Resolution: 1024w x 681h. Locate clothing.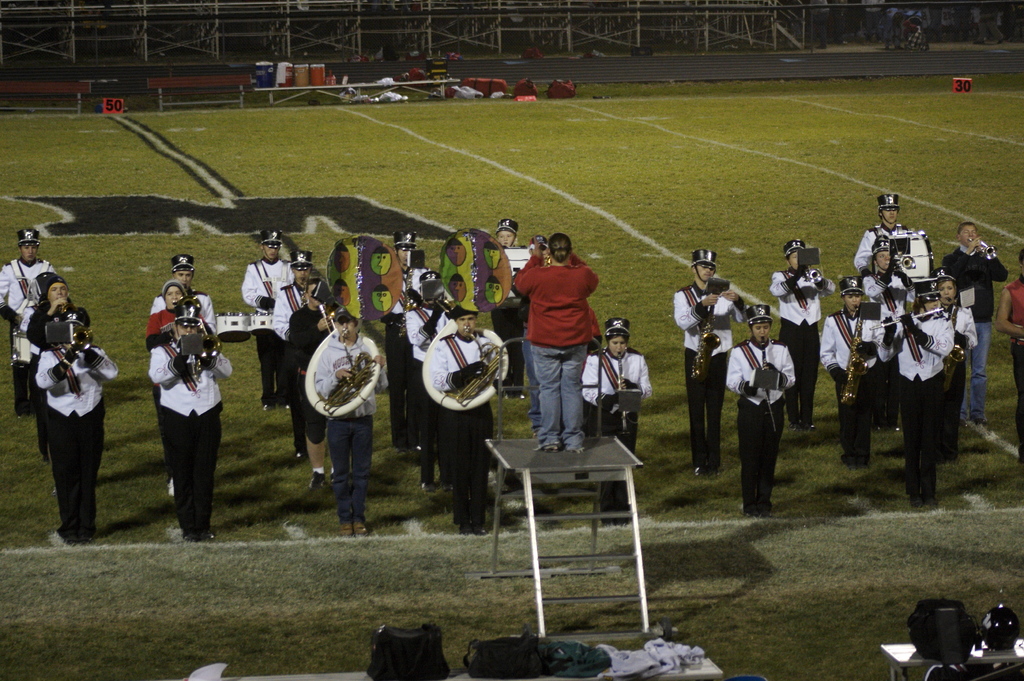
bbox=(897, 314, 961, 507).
